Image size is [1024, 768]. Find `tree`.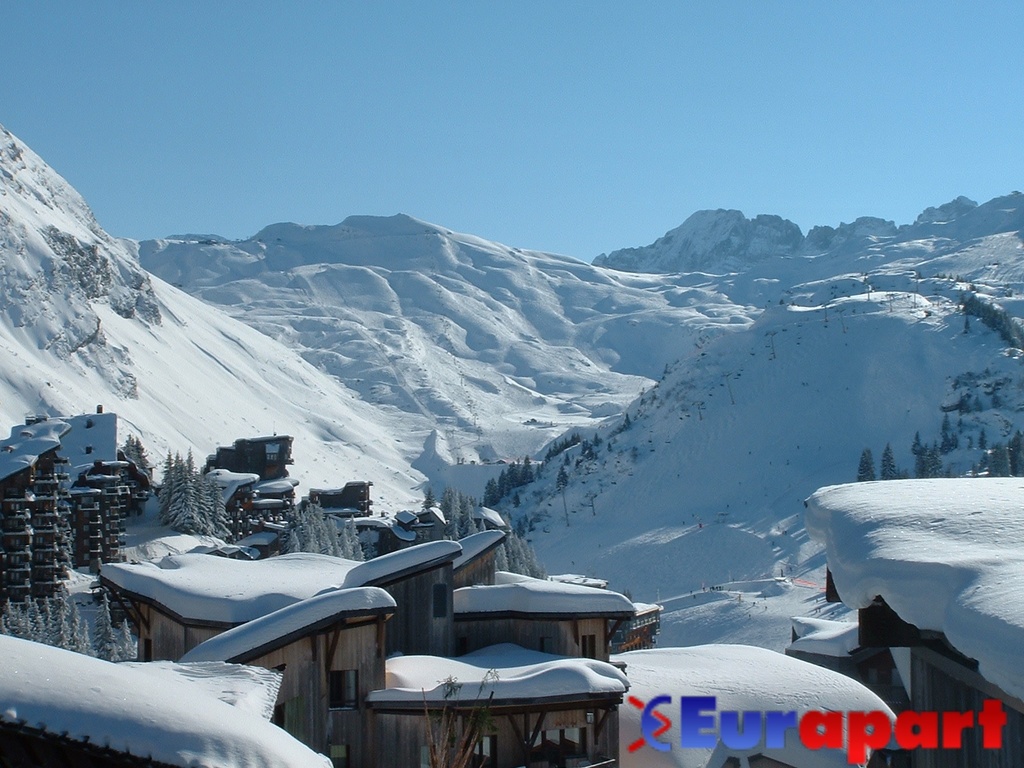
127/620/145/665.
